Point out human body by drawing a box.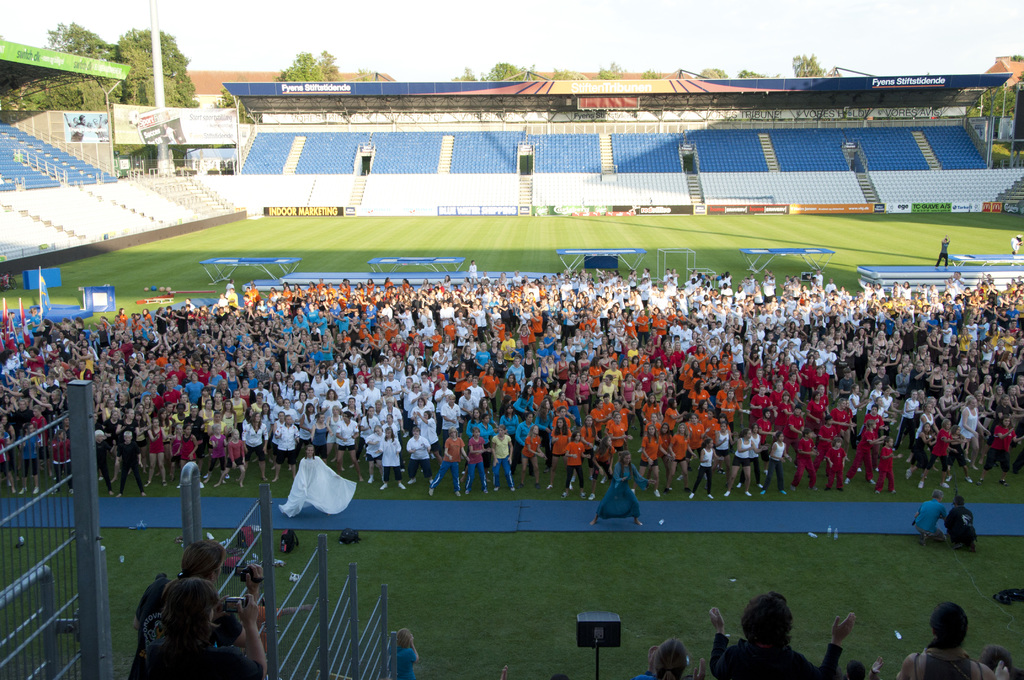
(left=224, top=319, right=227, bottom=329).
